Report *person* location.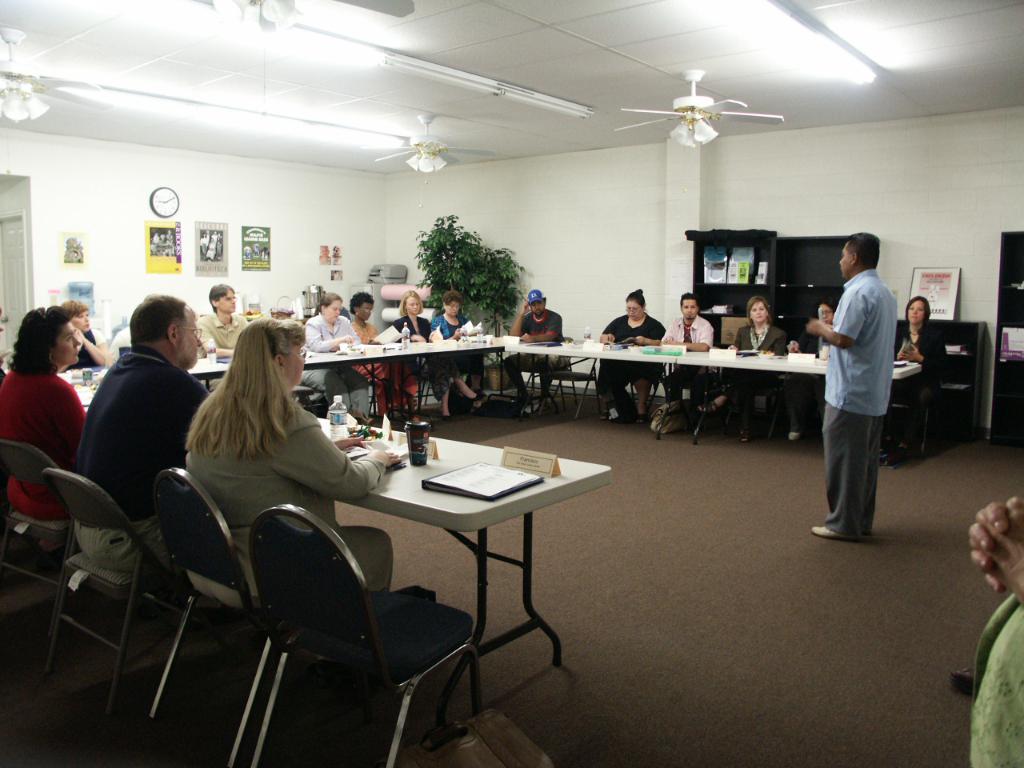
Report: [191, 286, 247, 362].
